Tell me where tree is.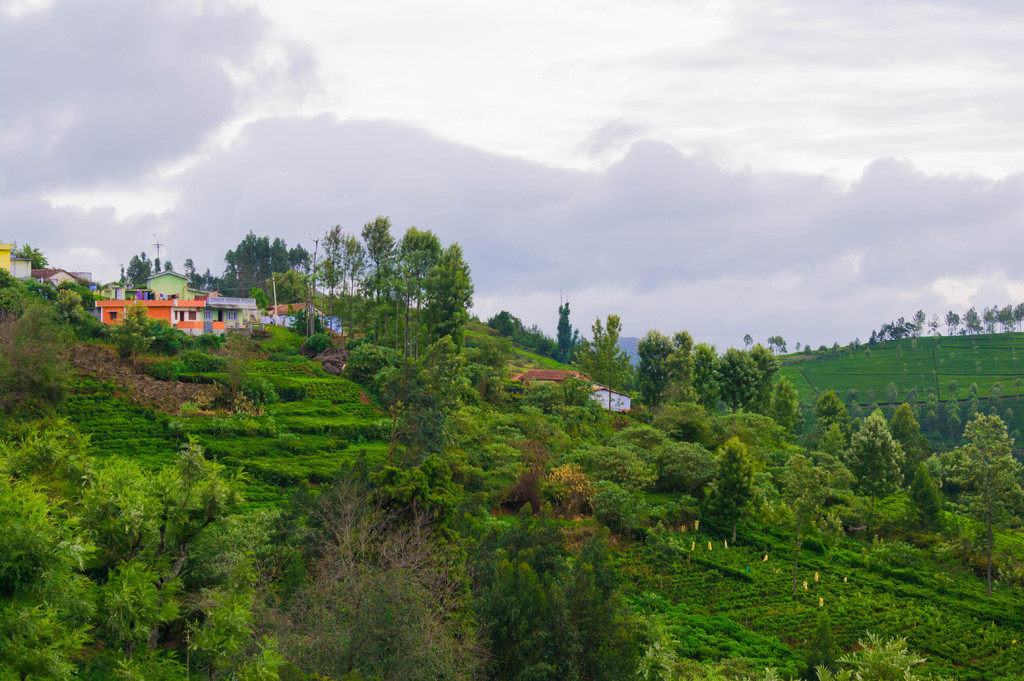
tree is at {"left": 4, "top": 234, "right": 60, "bottom": 279}.
